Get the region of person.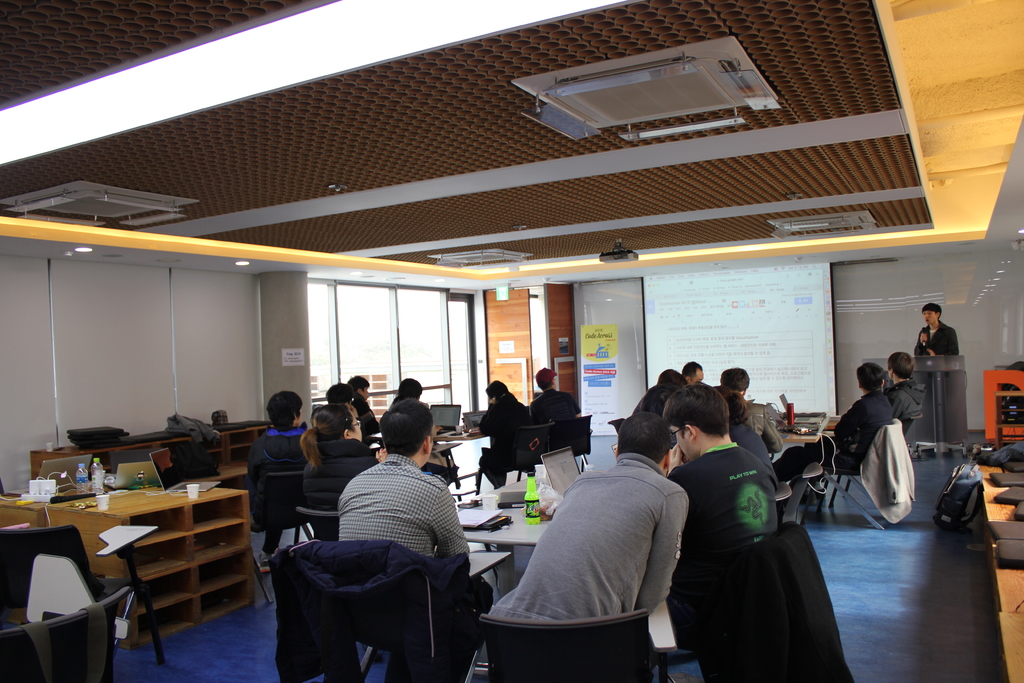
box(391, 378, 445, 431).
